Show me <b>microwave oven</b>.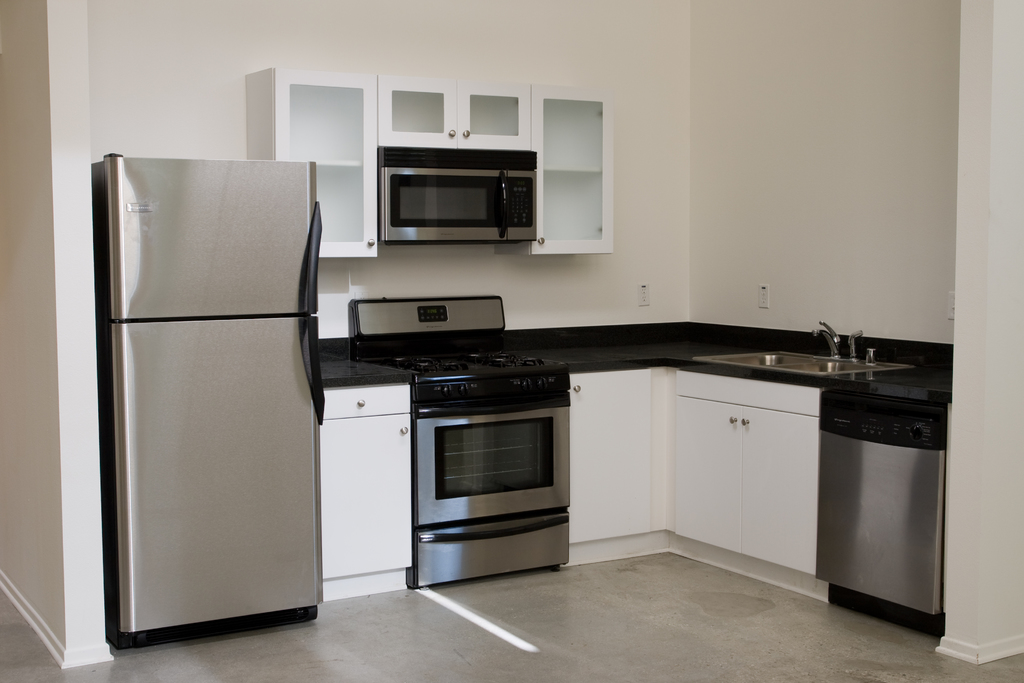
<b>microwave oven</b> is here: 379/151/531/243.
